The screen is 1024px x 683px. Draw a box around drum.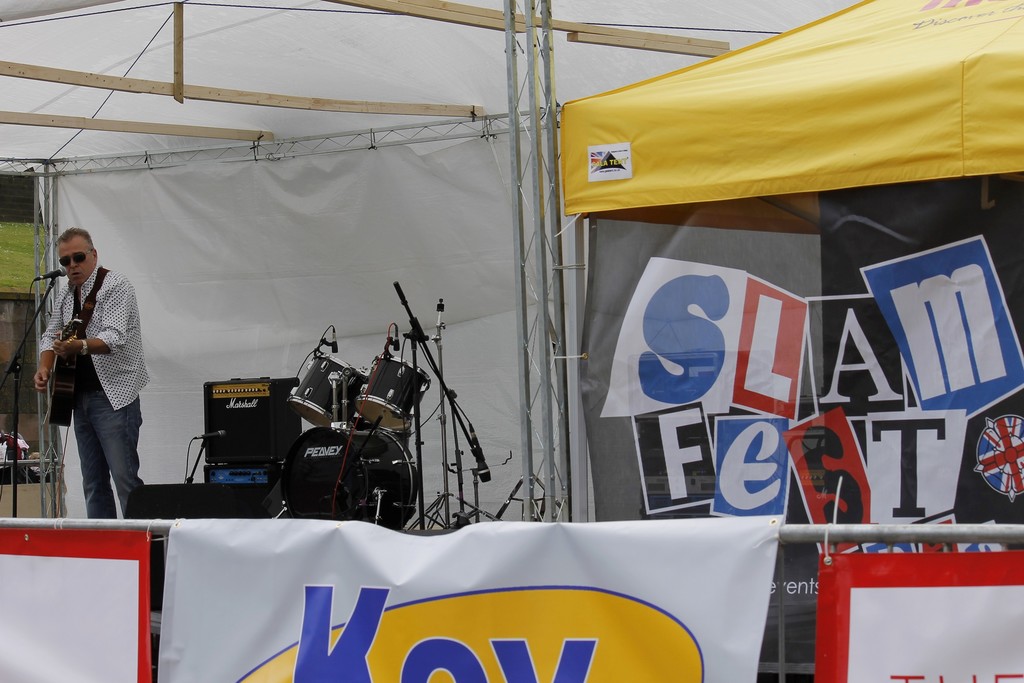
select_region(283, 349, 372, 433).
